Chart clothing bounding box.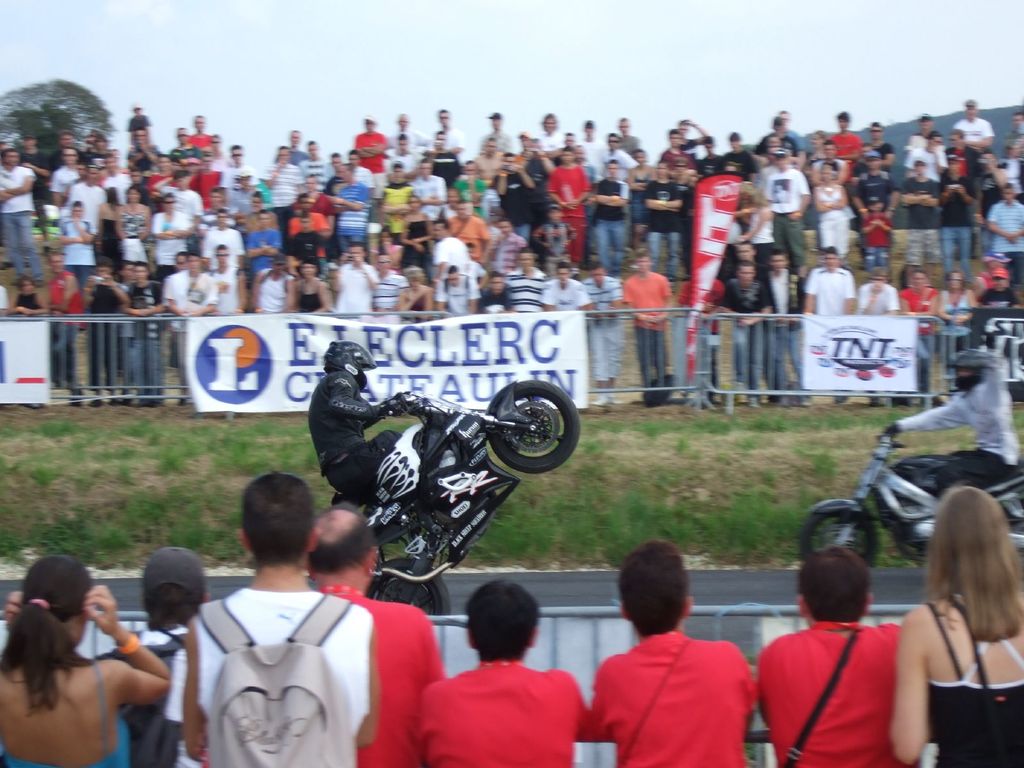
Charted: crop(62, 226, 93, 288).
